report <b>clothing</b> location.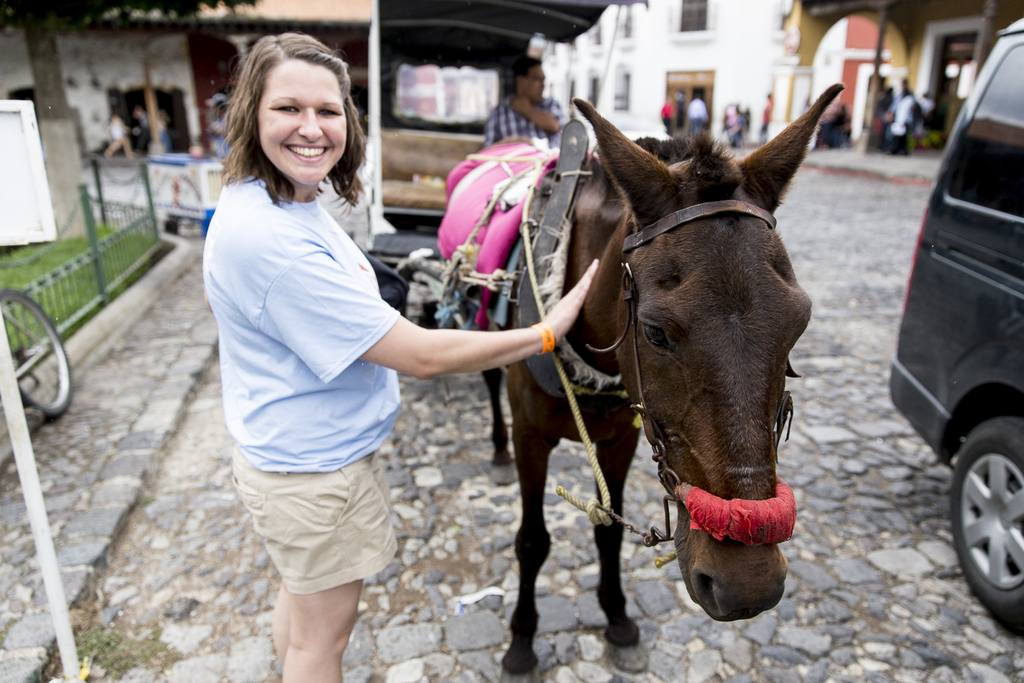
Report: (x1=482, y1=89, x2=582, y2=148).
